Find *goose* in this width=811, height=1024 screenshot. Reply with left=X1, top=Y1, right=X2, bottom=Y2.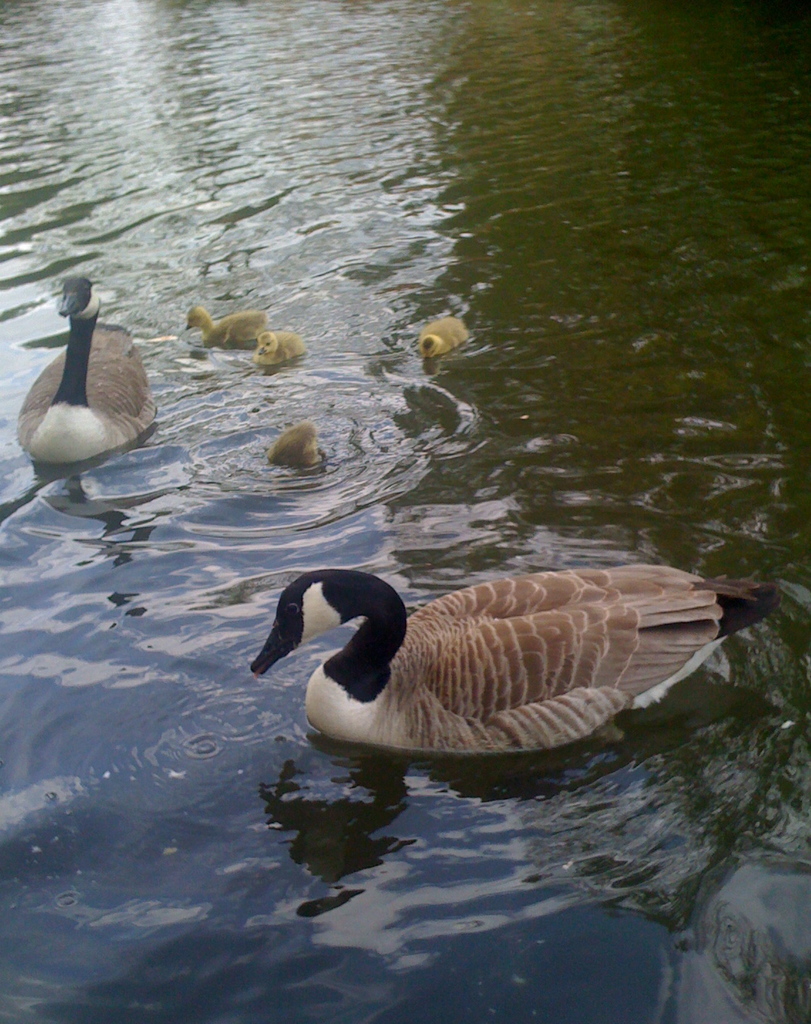
left=417, top=309, right=472, bottom=364.
